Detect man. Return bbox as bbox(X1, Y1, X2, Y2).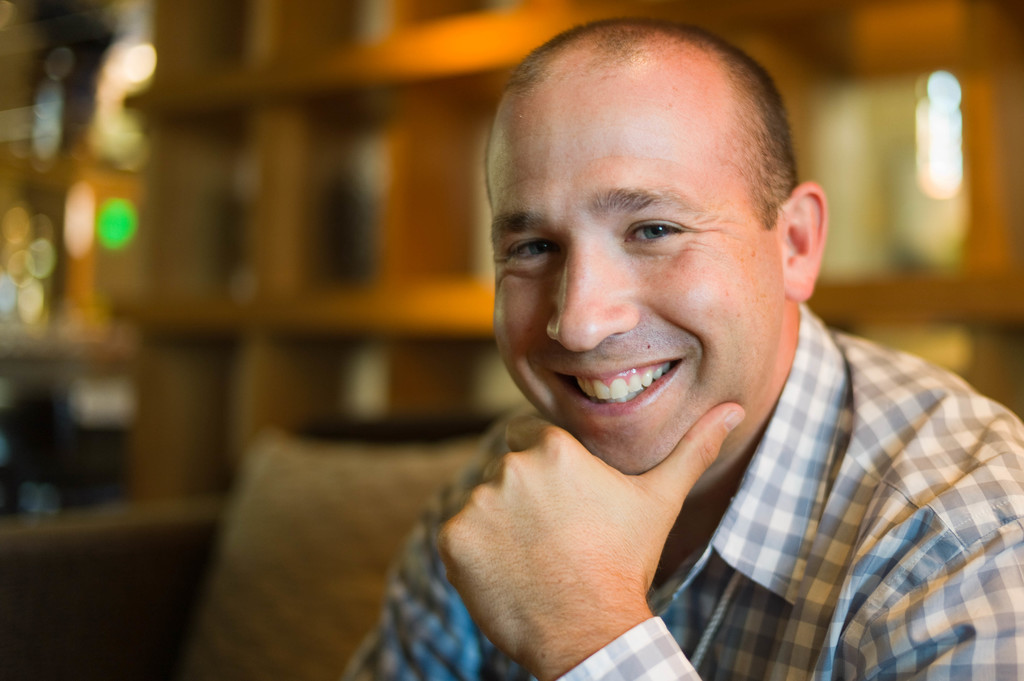
bbox(325, 33, 1023, 670).
